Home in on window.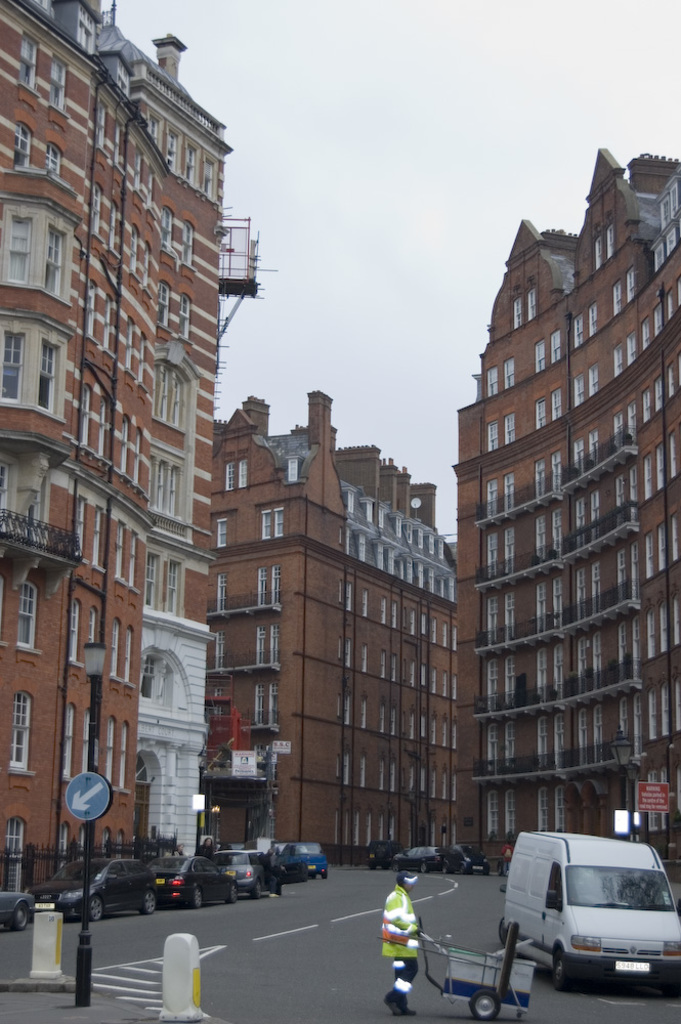
Homed in at [x1=0, y1=322, x2=29, y2=409].
